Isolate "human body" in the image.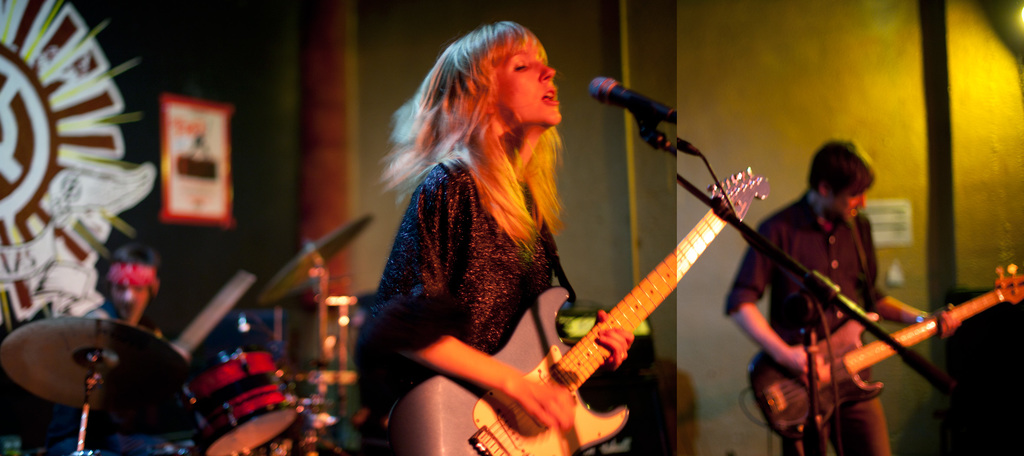
Isolated region: (78,305,193,455).
